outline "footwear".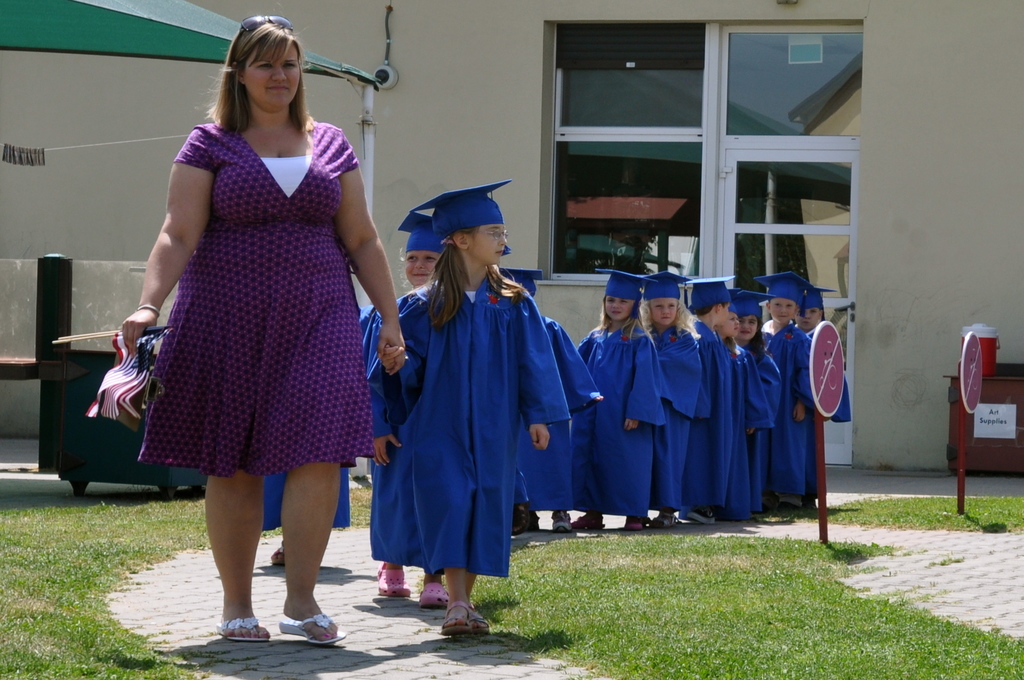
Outline: Rect(449, 603, 477, 635).
